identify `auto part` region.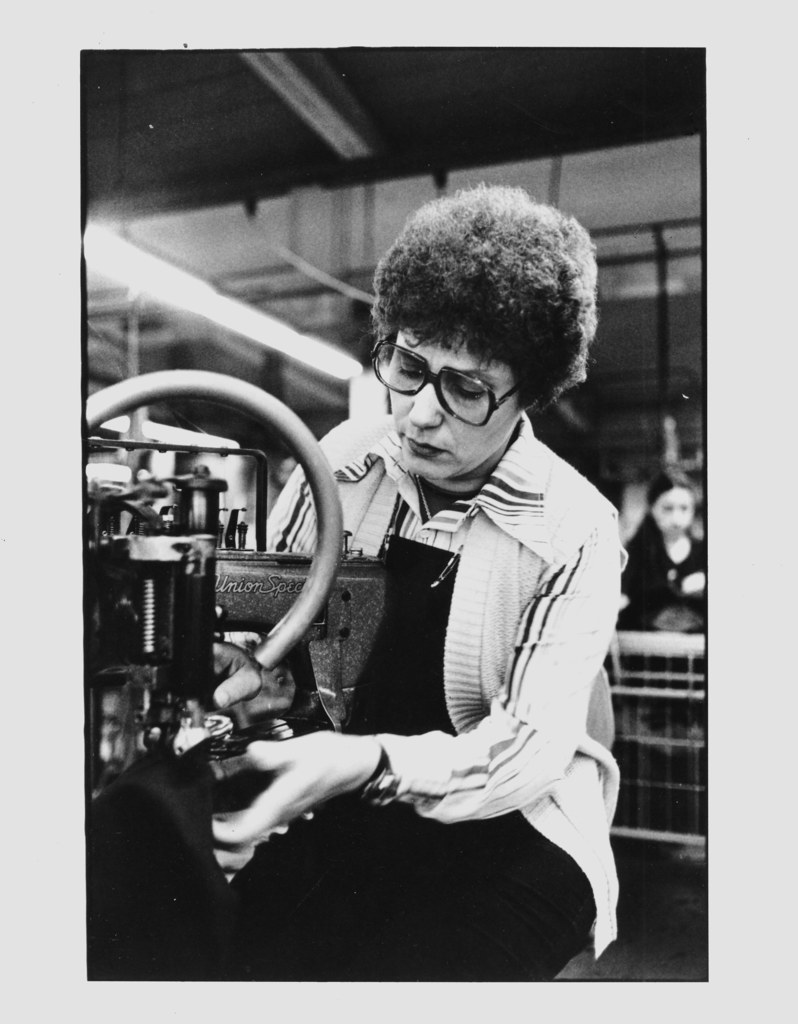
Region: bbox(54, 374, 363, 802).
